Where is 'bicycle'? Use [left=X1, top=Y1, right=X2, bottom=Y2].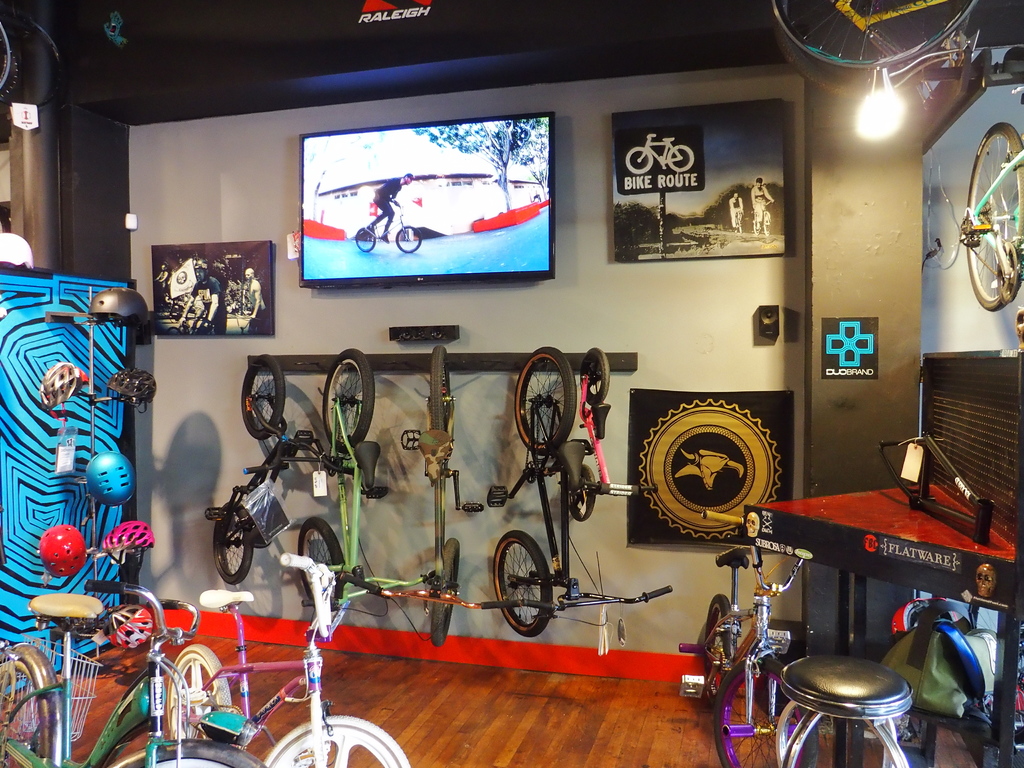
[left=763, top=0, right=1023, bottom=93].
